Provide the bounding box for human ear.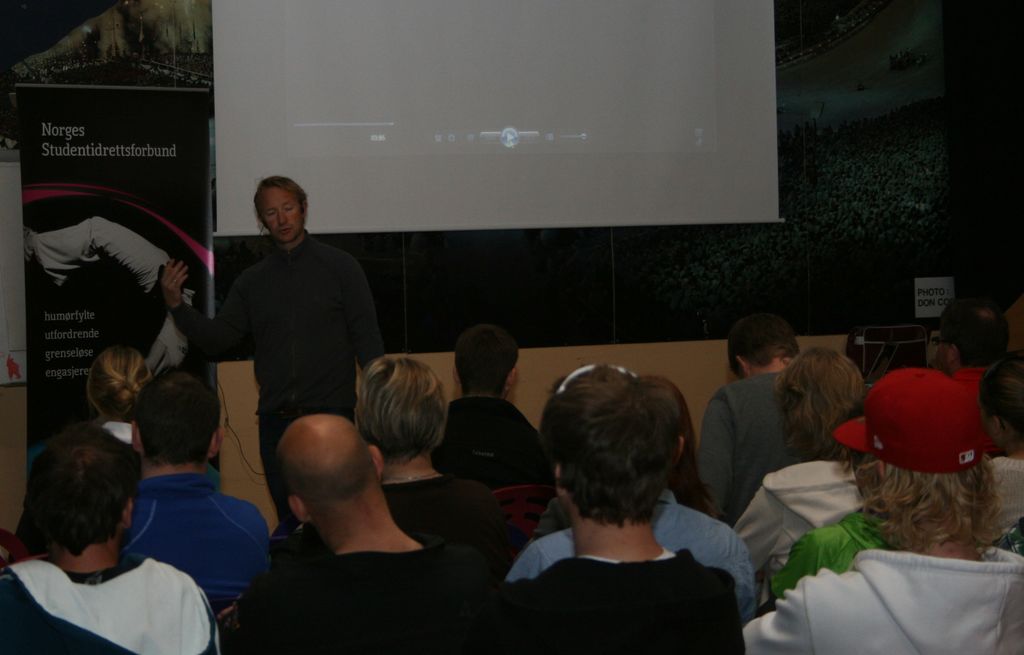
(123, 499, 134, 526).
